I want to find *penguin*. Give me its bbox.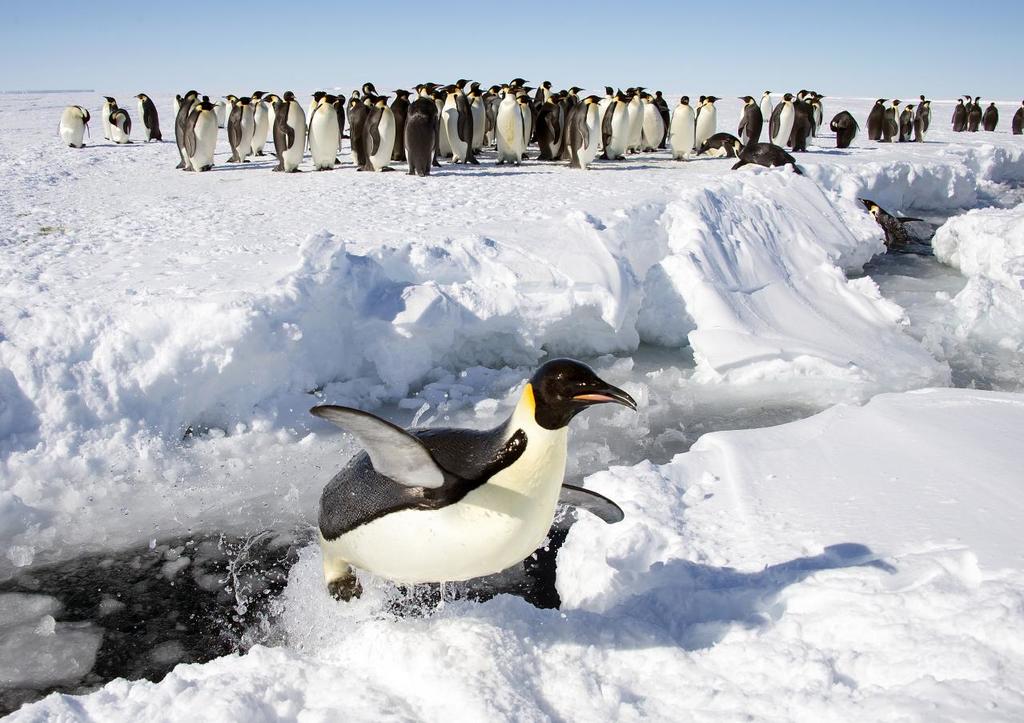
x1=296 y1=349 x2=648 y2=605.
